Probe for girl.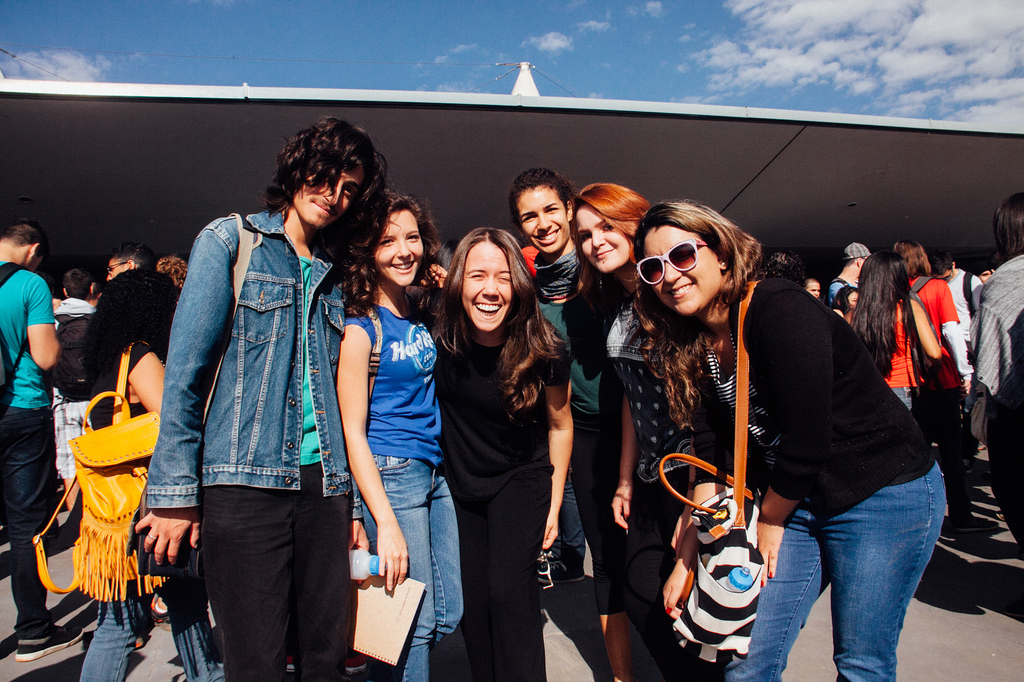
Probe result: 425:225:574:681.
